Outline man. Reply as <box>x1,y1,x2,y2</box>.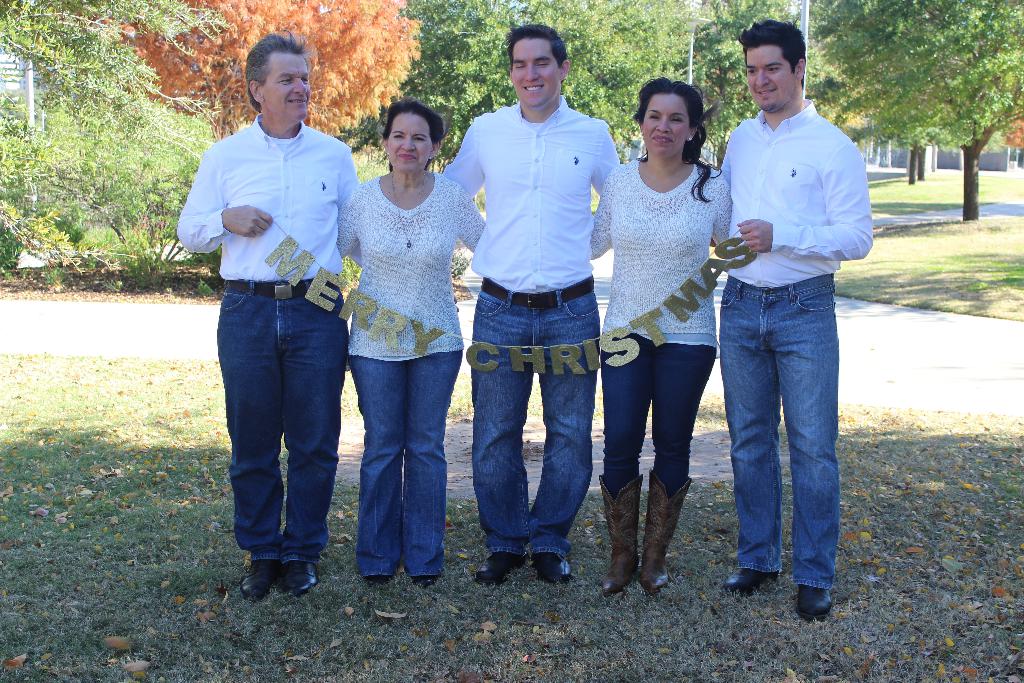
<box>172,33,369,600</box>.
